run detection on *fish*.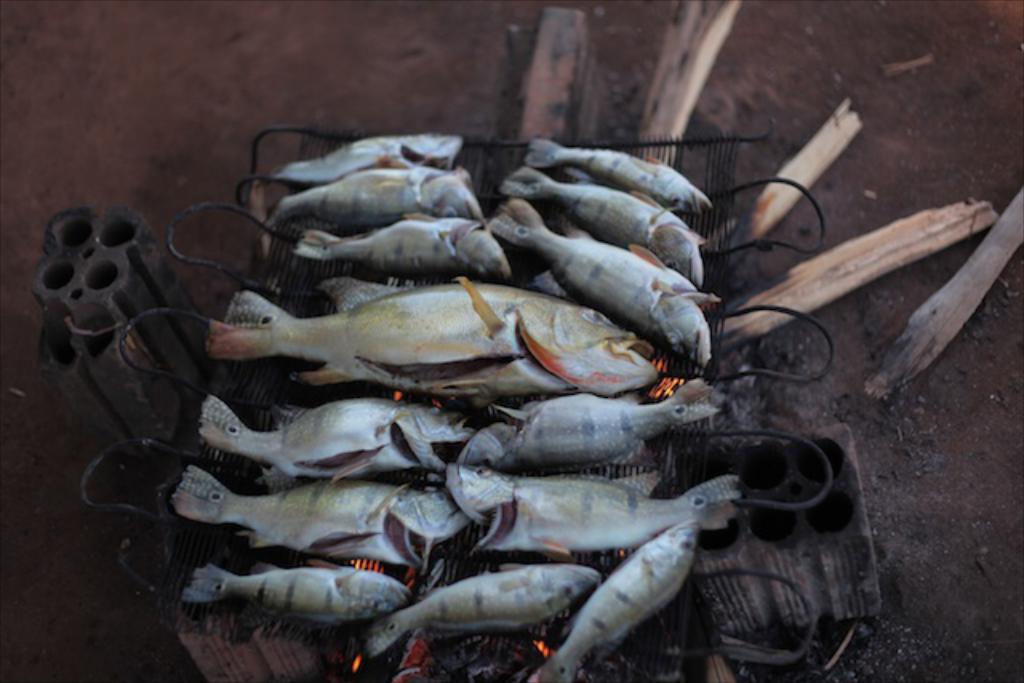
Result: (198,390,470,486).
